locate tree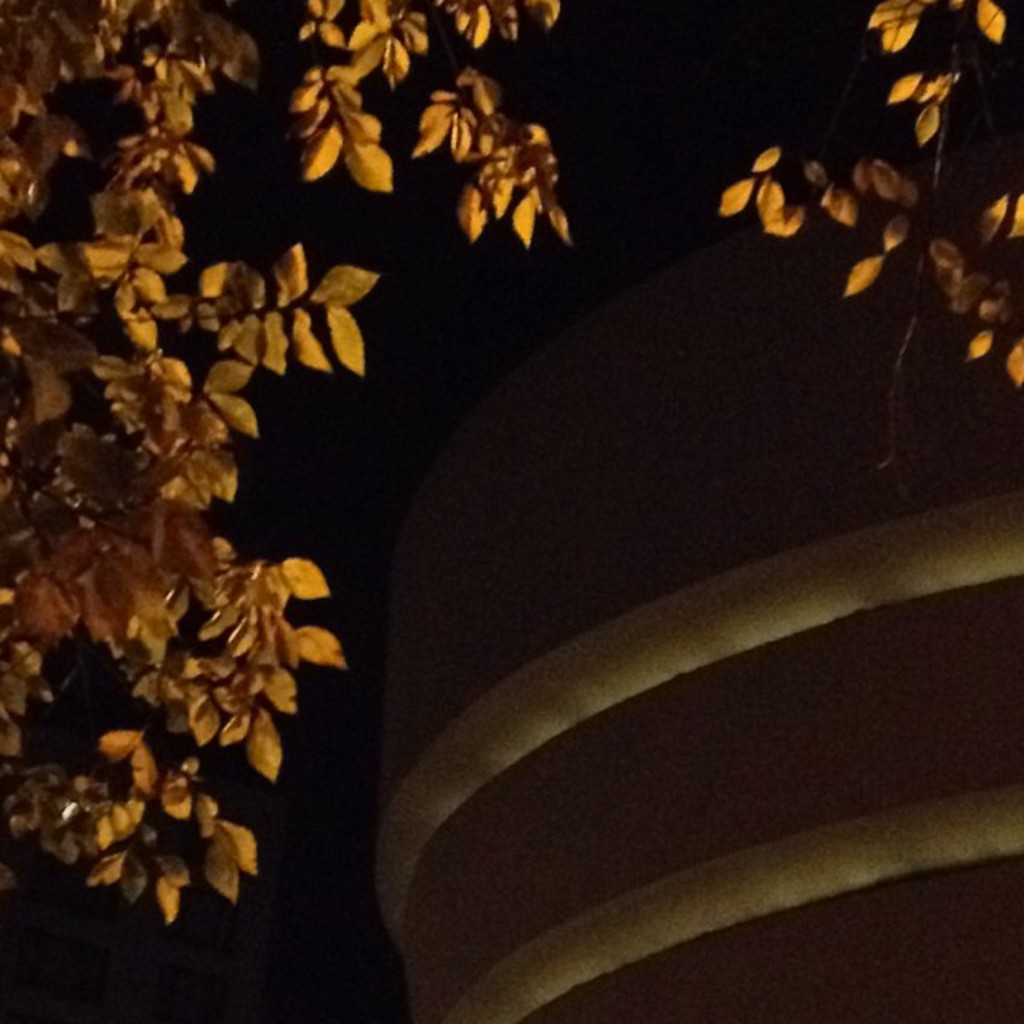
[left=0, top=0, right=590, bottom=928]
